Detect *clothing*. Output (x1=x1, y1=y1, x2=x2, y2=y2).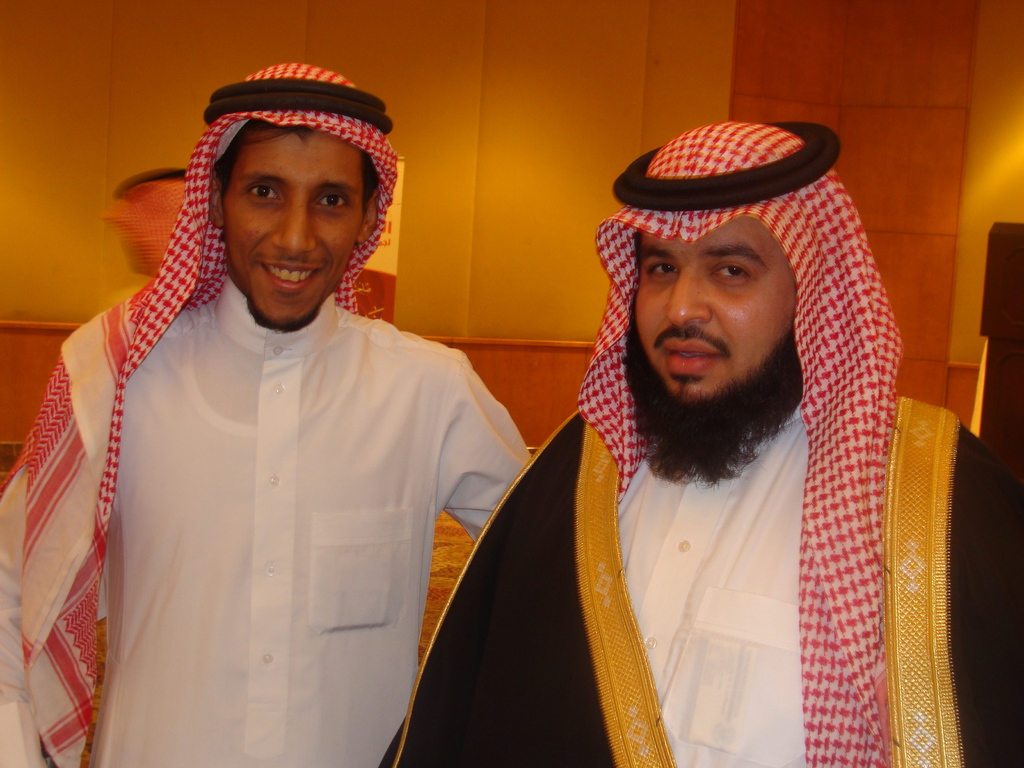
(x1=377, y1=120, x2=1023, y2=760).
